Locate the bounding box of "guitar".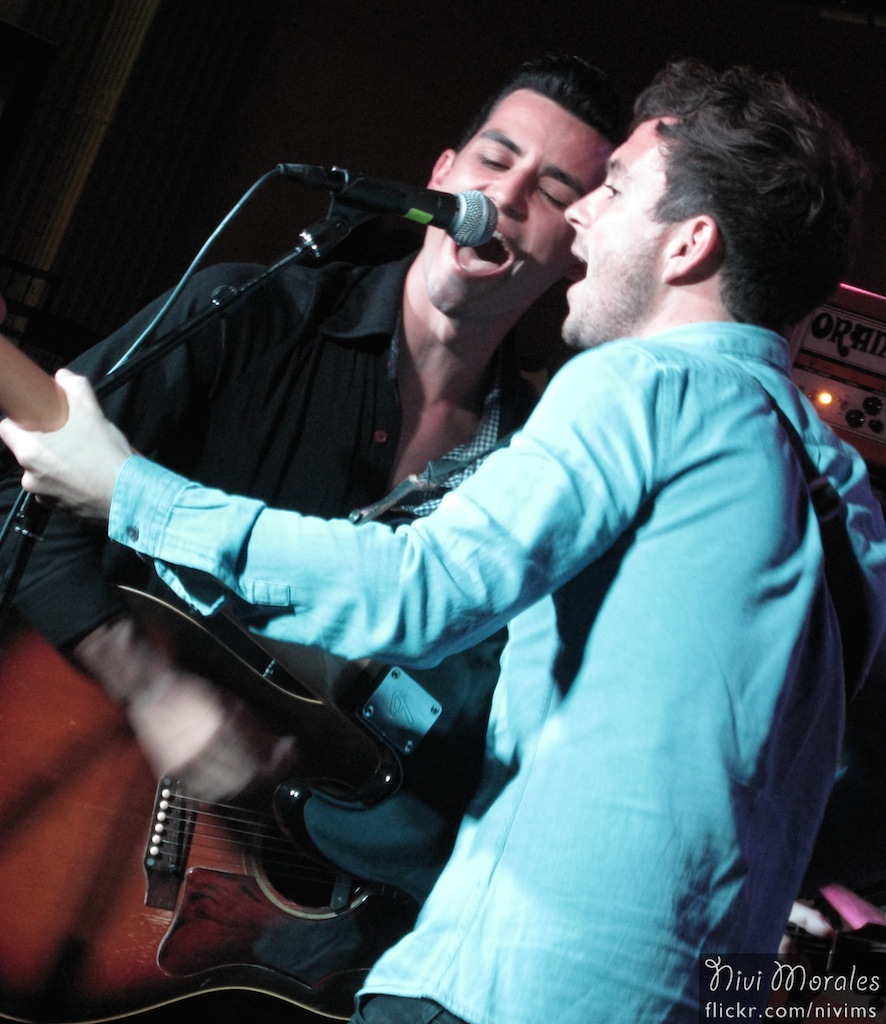
Bounding box: [left=0, top=578, right=883, bottom=1023].
